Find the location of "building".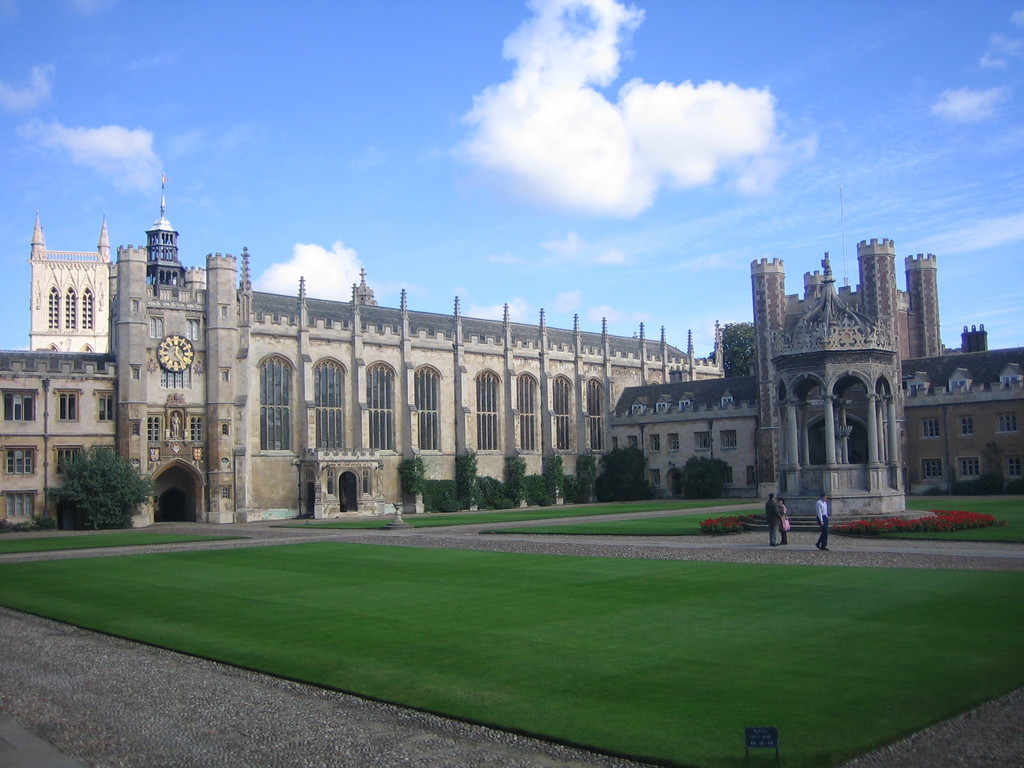
Location: x1=143 y1=177 x2=186 y2=300.
